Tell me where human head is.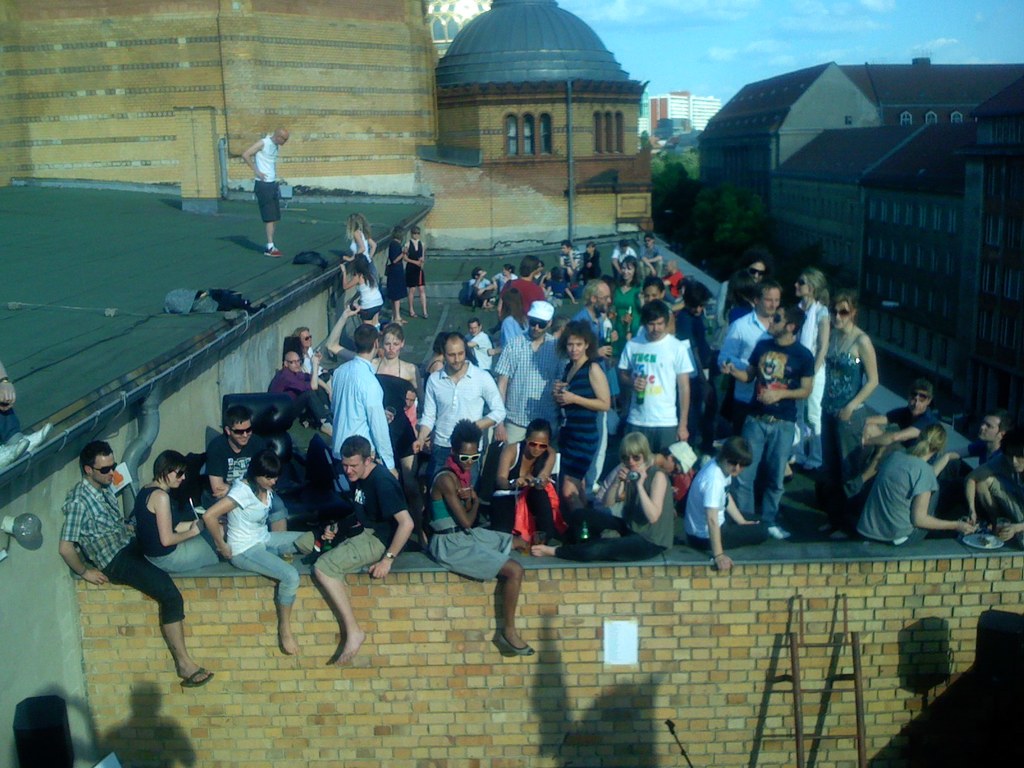
human head is at box=[248, 451, 278, 493].
